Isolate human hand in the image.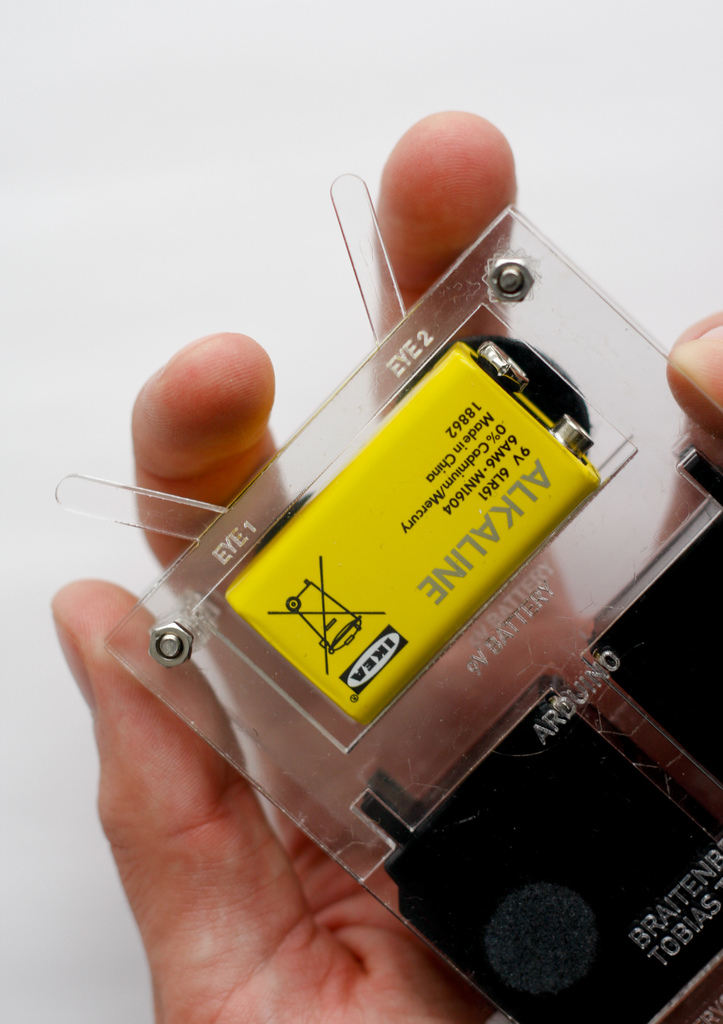
Isolated region: bbox=(45, 107, 722, 1023).
